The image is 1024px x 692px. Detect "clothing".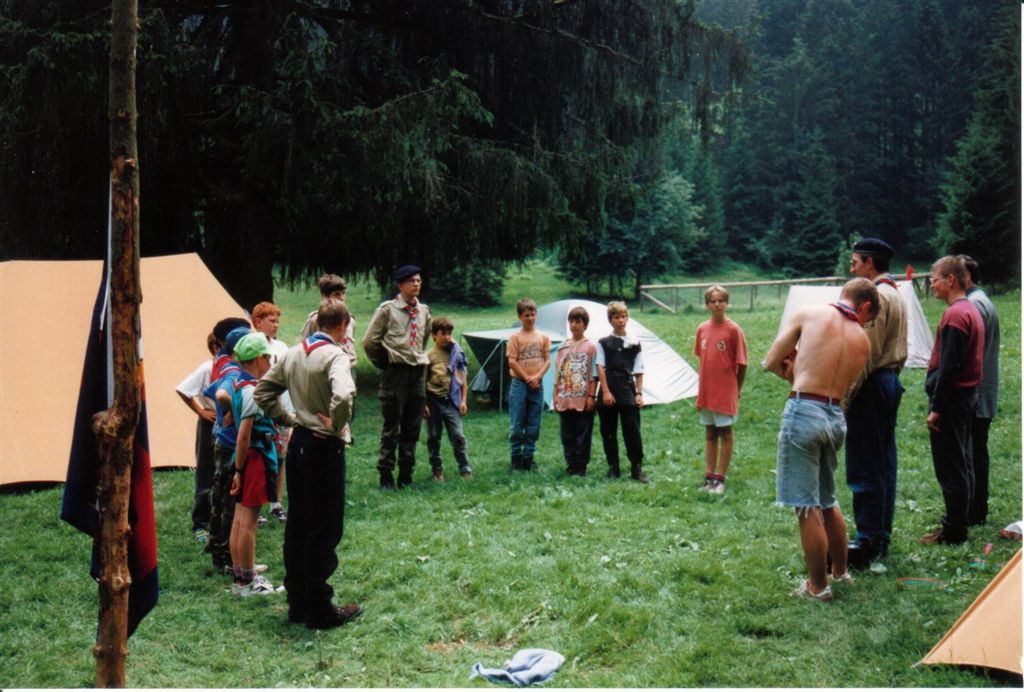
Detection: x1=203, y1=361, x2=249, y2=553.
